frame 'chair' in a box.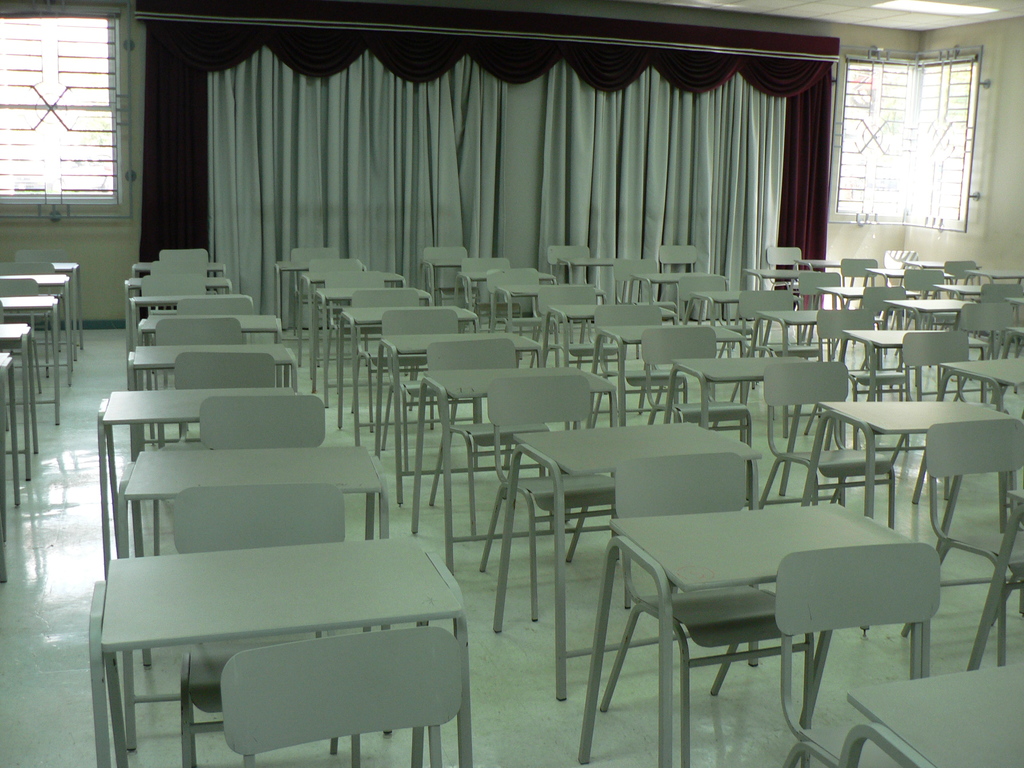
[left=158, top=248, right=207, bottom=261].
